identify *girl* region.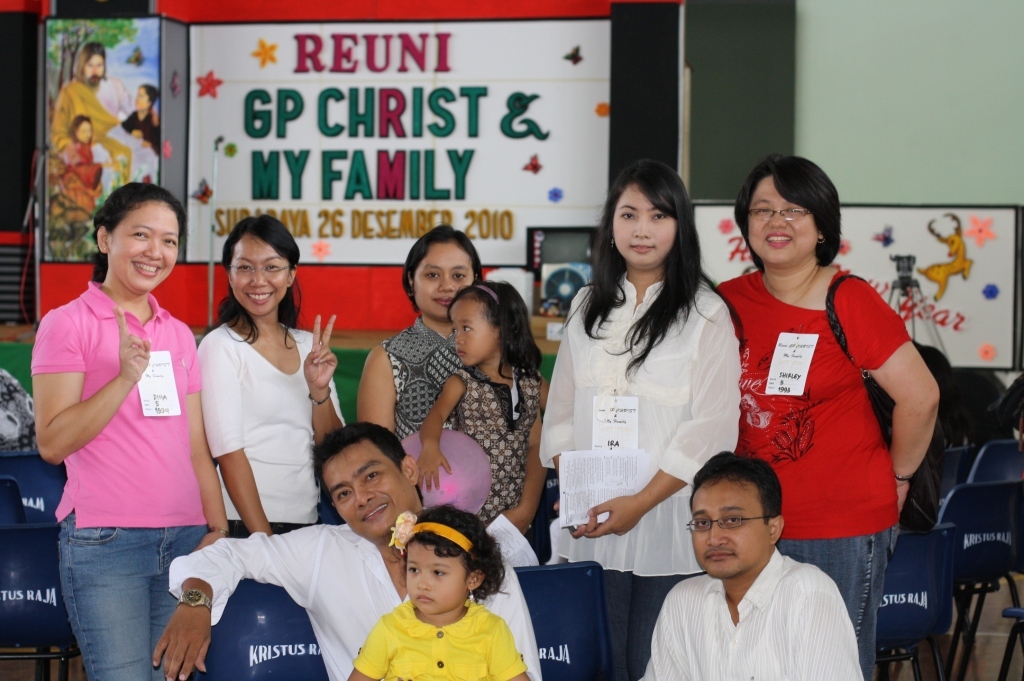
Region: 345 503 533 680.
